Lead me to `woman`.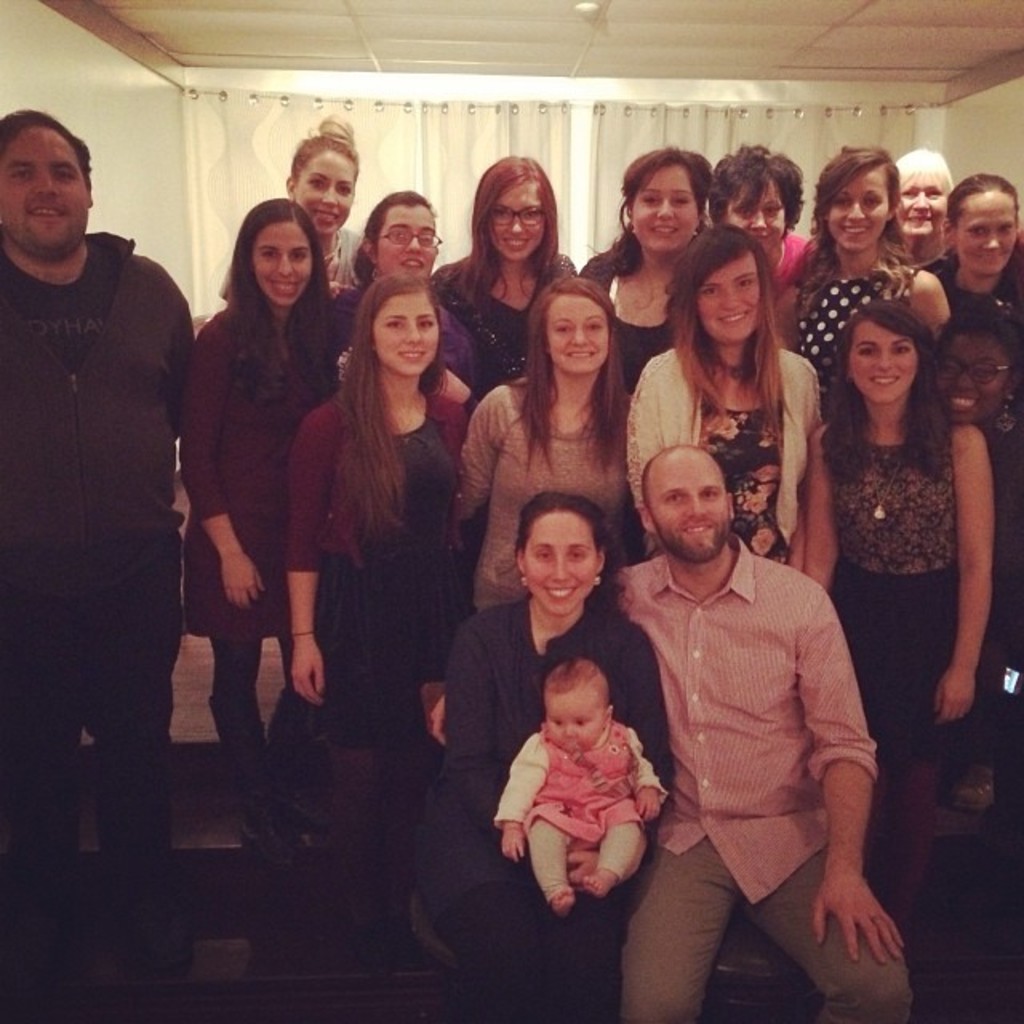
Lead to <box>283,285,478,984</box>.
